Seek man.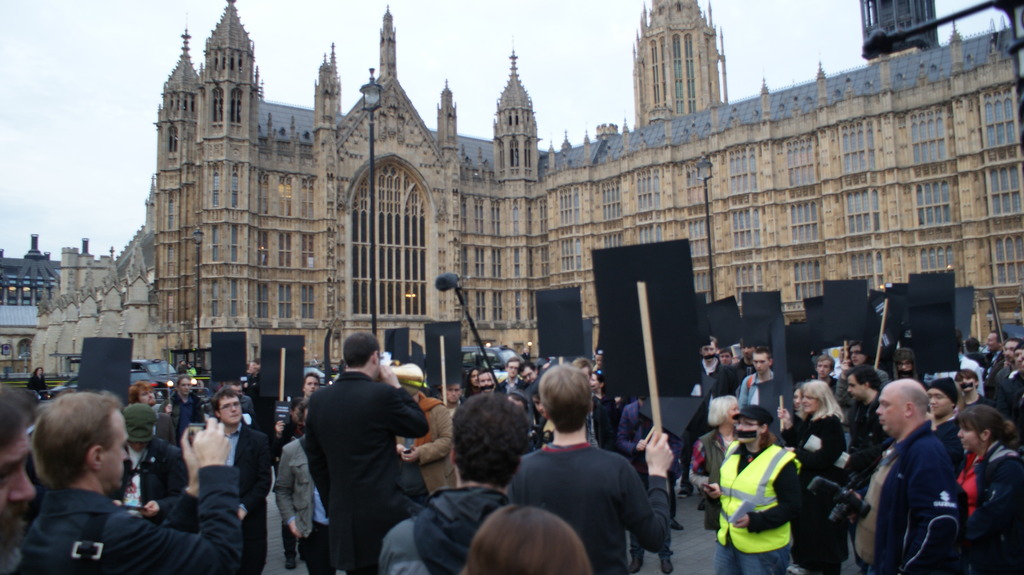
pyautogui.locateOnScreen(675, 334, 736, 498).
